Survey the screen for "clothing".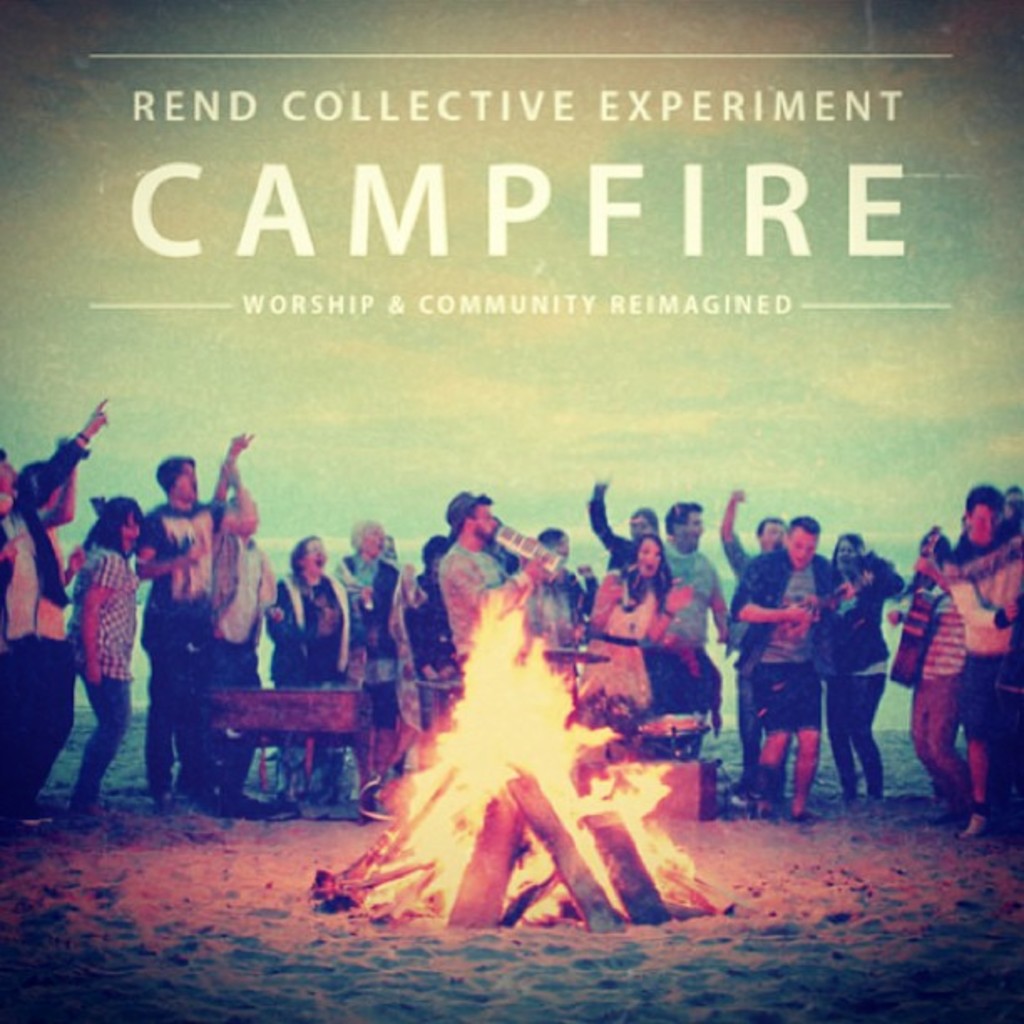
Survey found: bbox=[65, 542, 134, 806].
